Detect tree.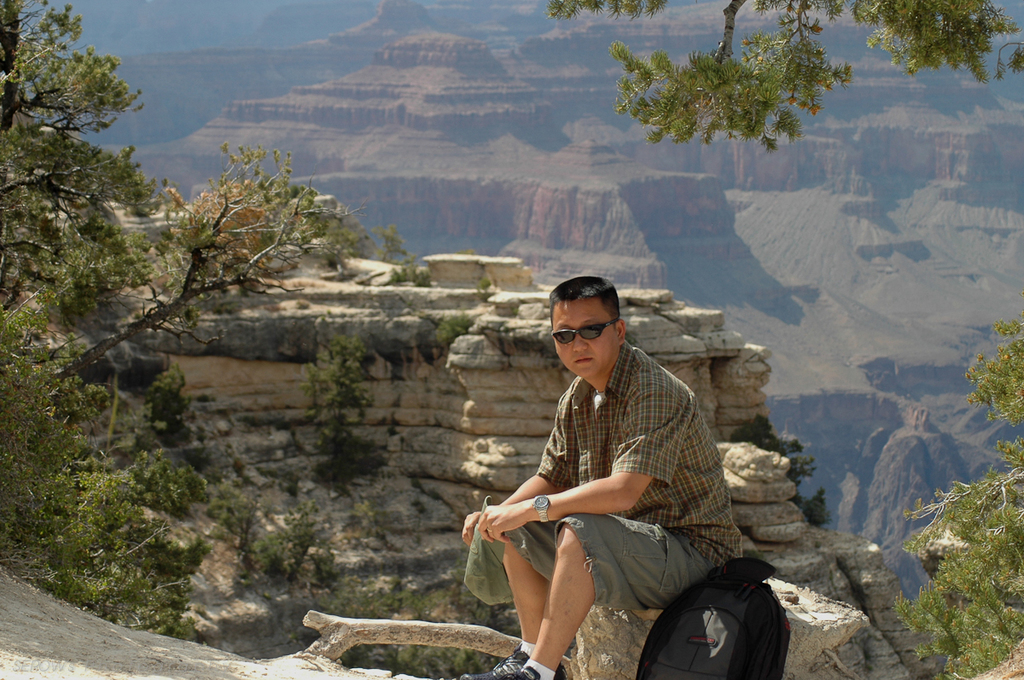
Detected at (left=746, top=431, right=840, bottom=524).
